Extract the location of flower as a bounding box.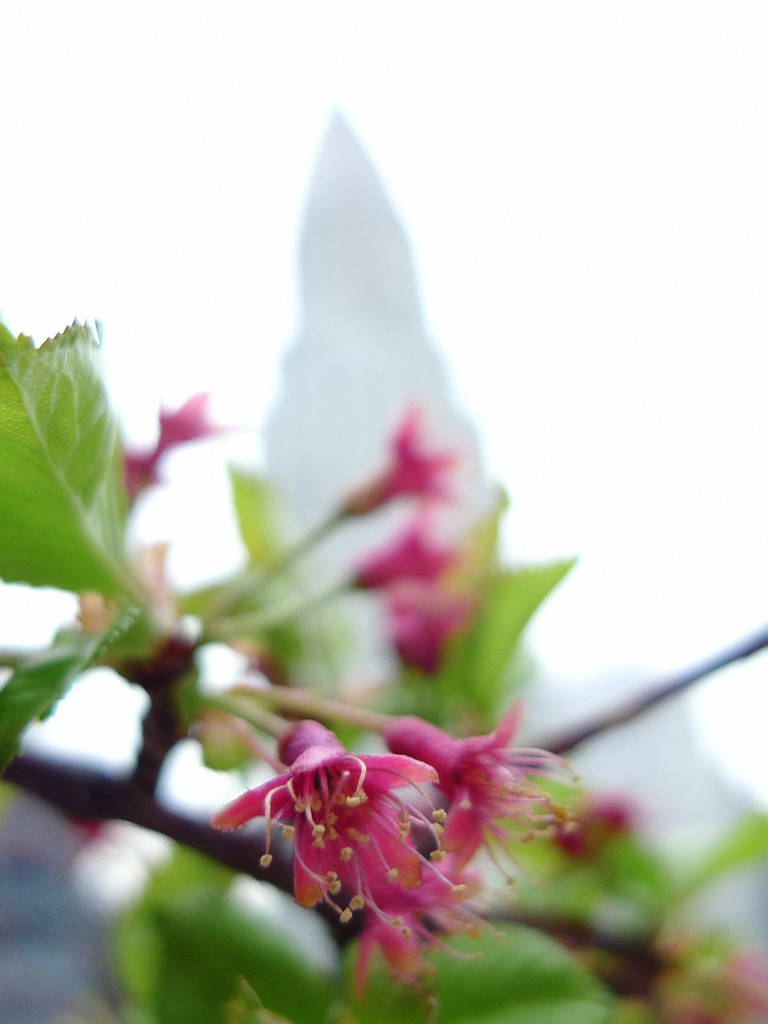
box=[341, 502, 464, 595].
